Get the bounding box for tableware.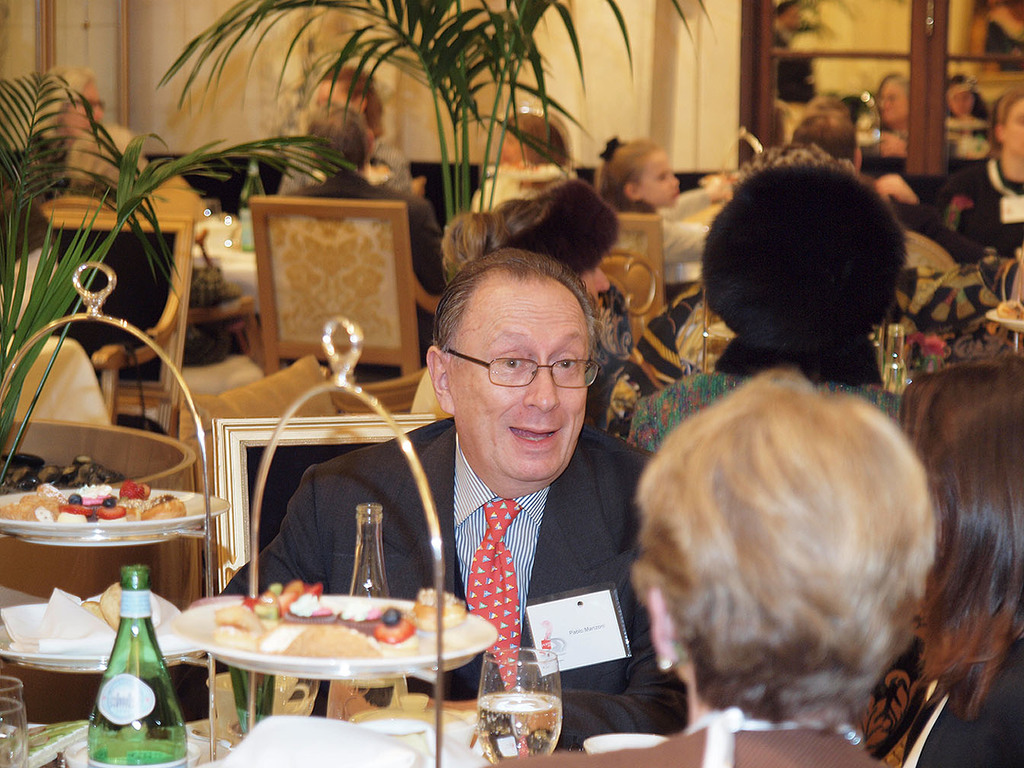
box(469, 650, 568, 759).
